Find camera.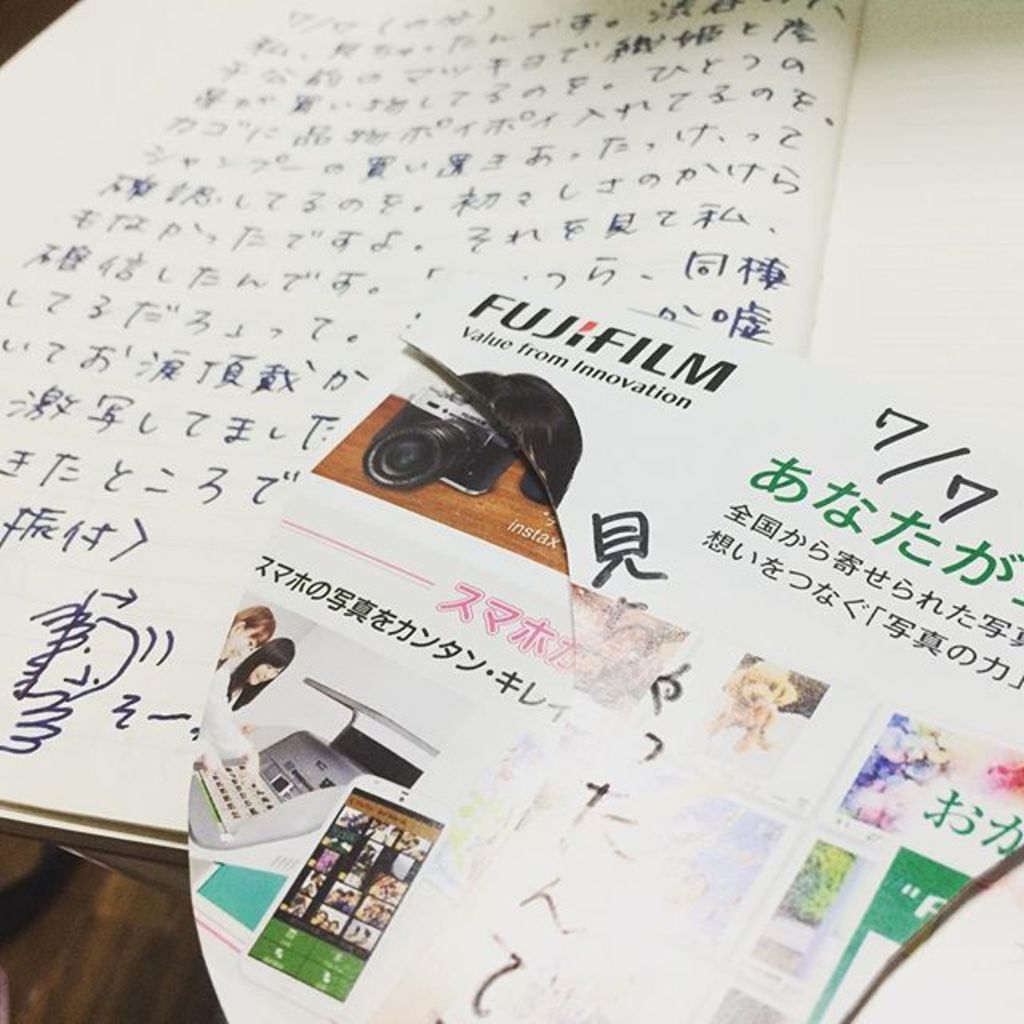
358,376,528,498.
